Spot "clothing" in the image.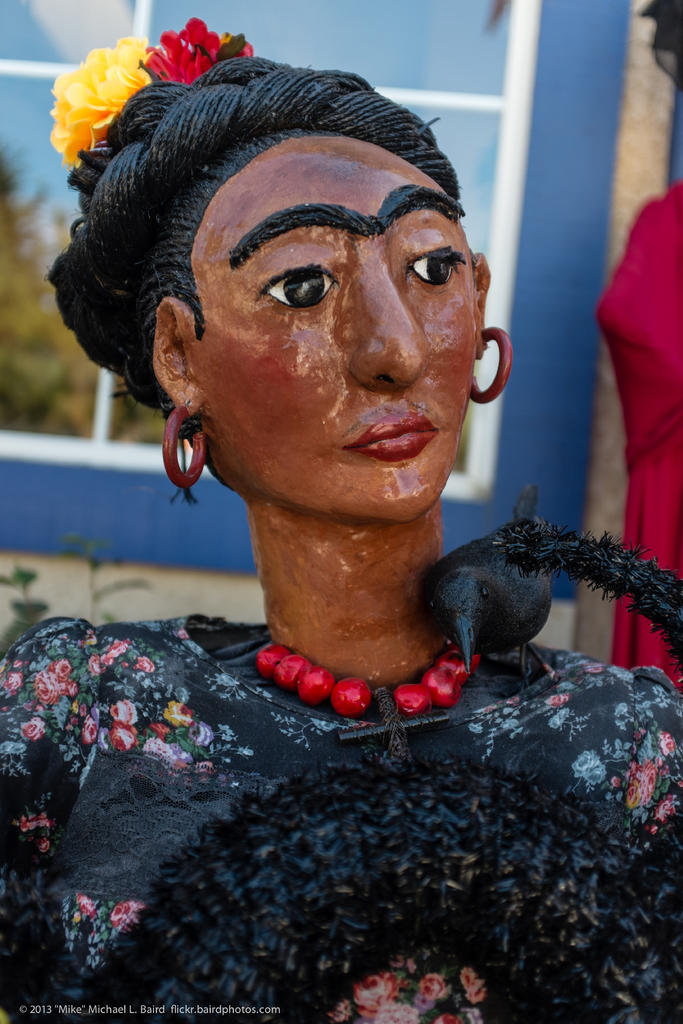
"clothing" found at BBox(0, 606, 682, 1021).
